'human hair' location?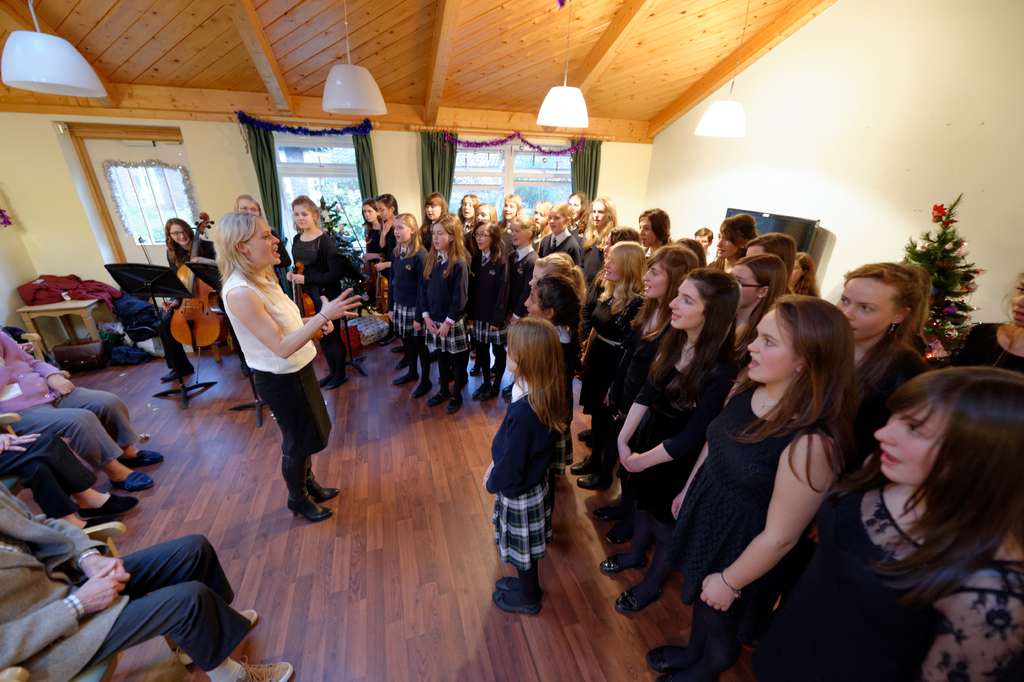
BBox(424, 190, 451, 218)
